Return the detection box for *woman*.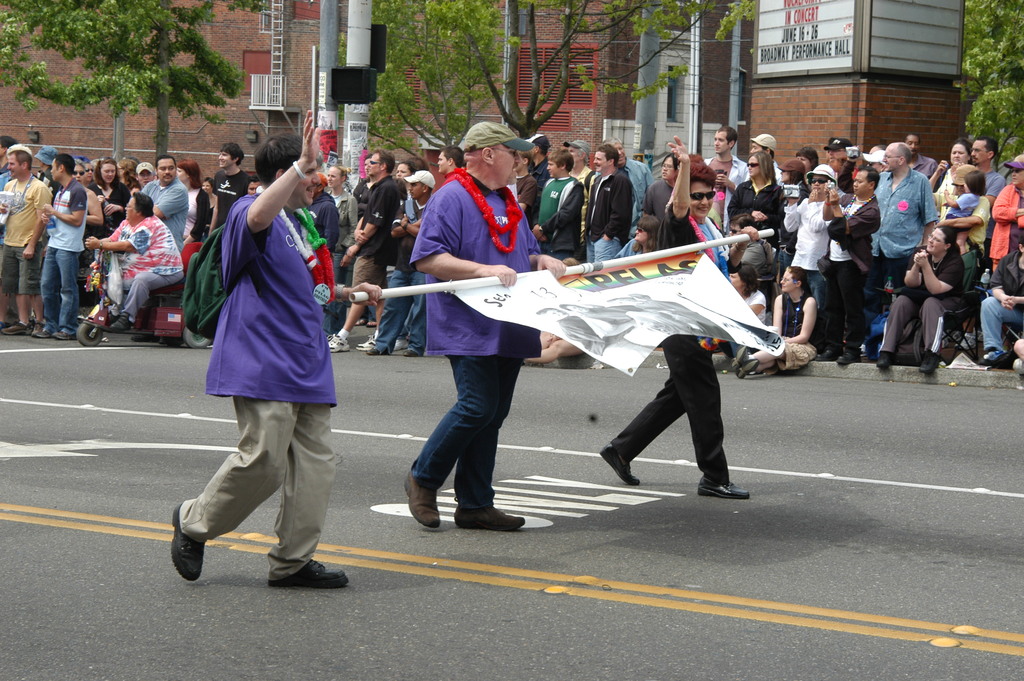
77/161/98/183.
